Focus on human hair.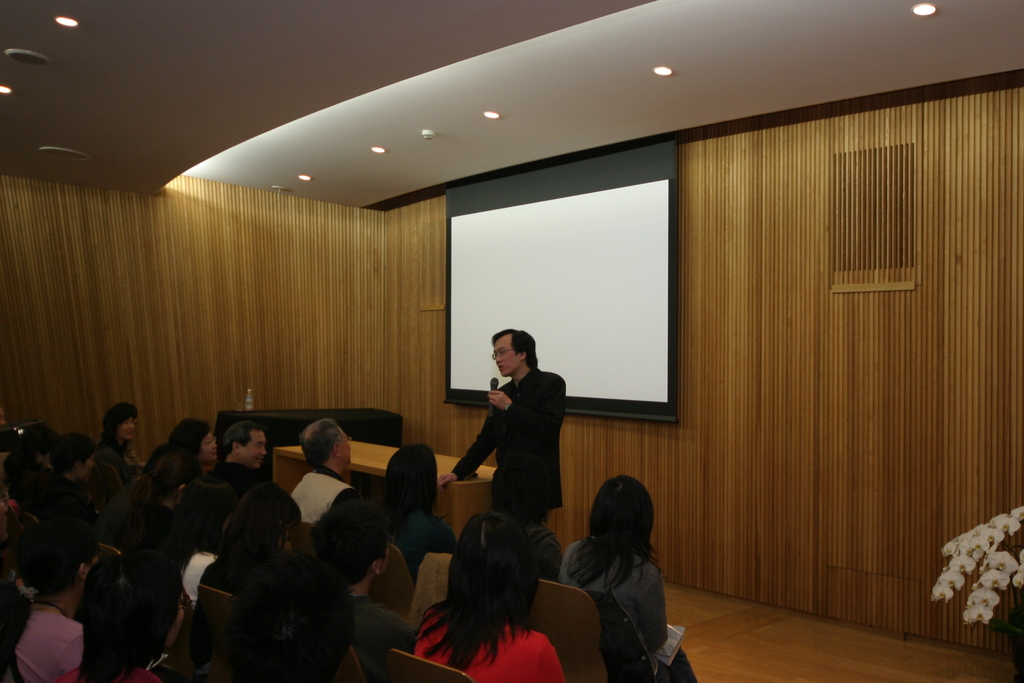
Focused at bbox(65, 557, 170, 672).
